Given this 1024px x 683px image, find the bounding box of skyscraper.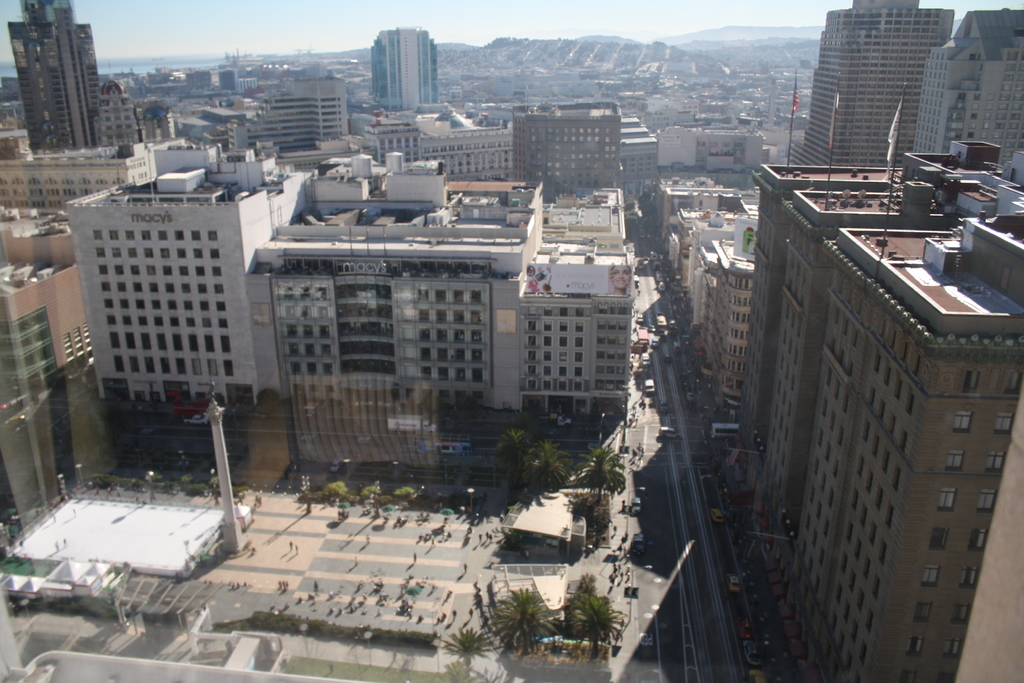
box(9, 0, 105, 153).
